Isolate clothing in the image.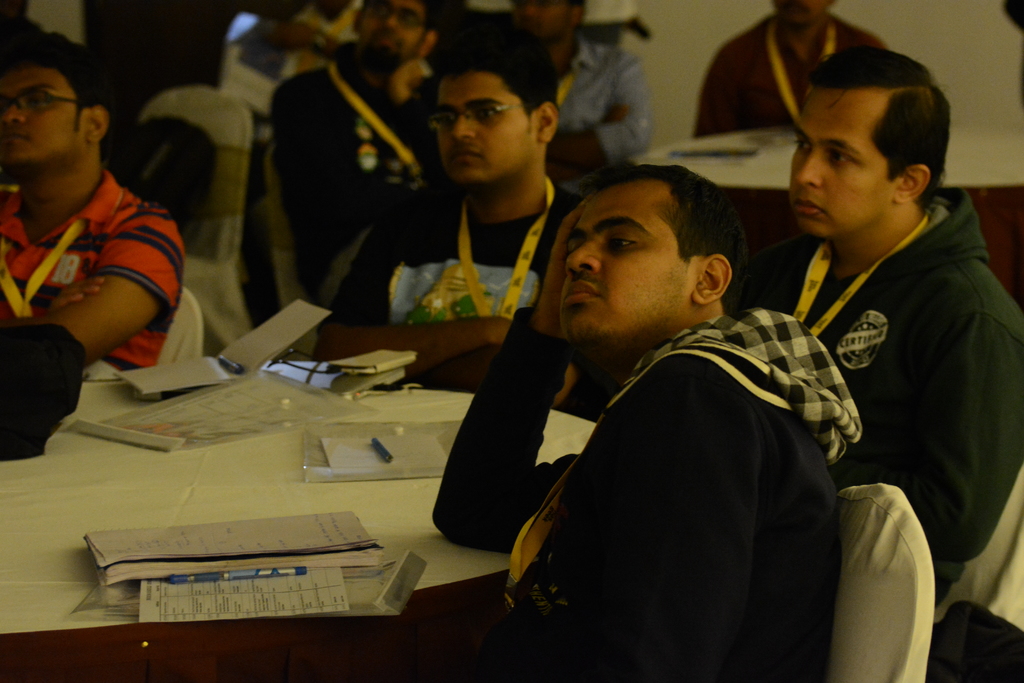
Isolated region: pyautogui.locateOnScreen(745, 187, 1023, 609).
